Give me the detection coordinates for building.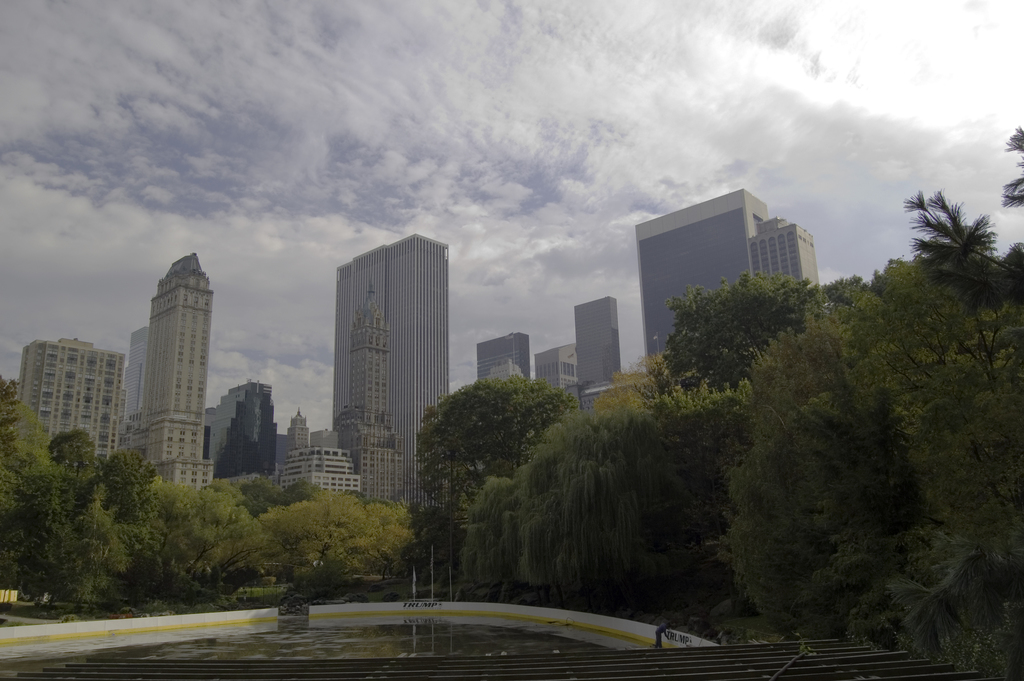
Rect(141, 255, 213, 491).
